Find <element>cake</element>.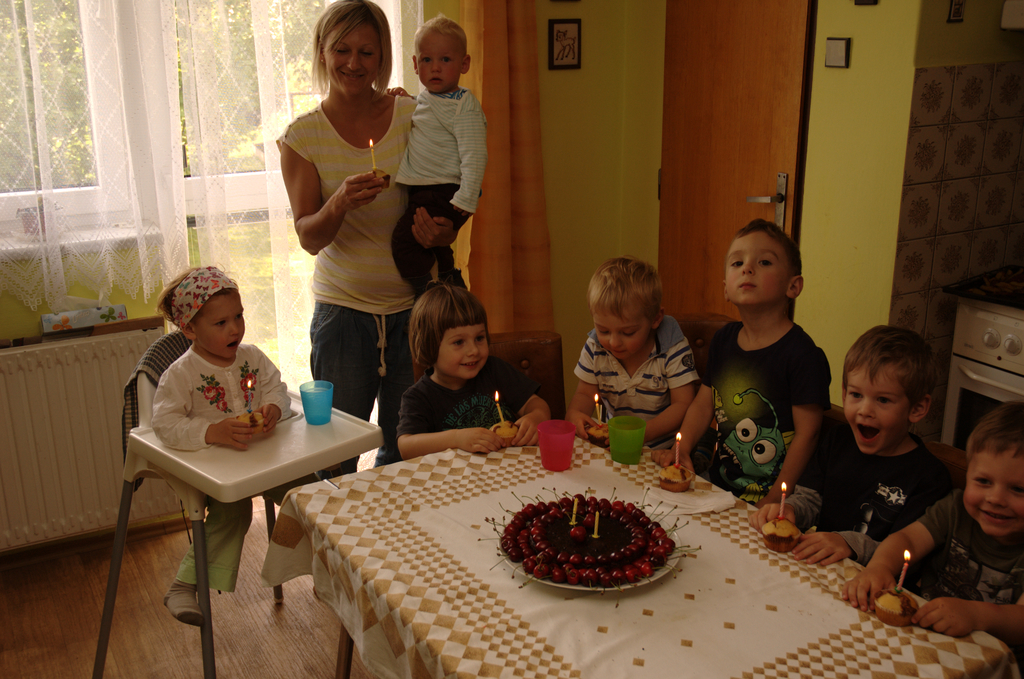
left=501, top=495, right=674, bottom=586.
